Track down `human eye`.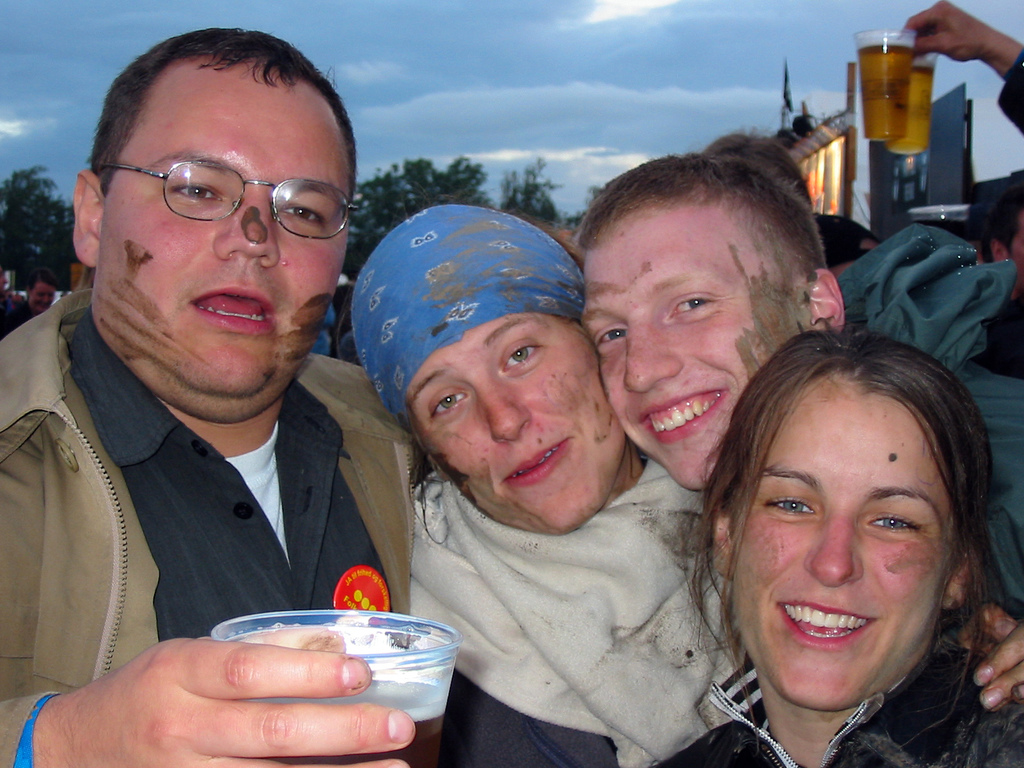
Tracked to box=[660, 286, 726, 324].
